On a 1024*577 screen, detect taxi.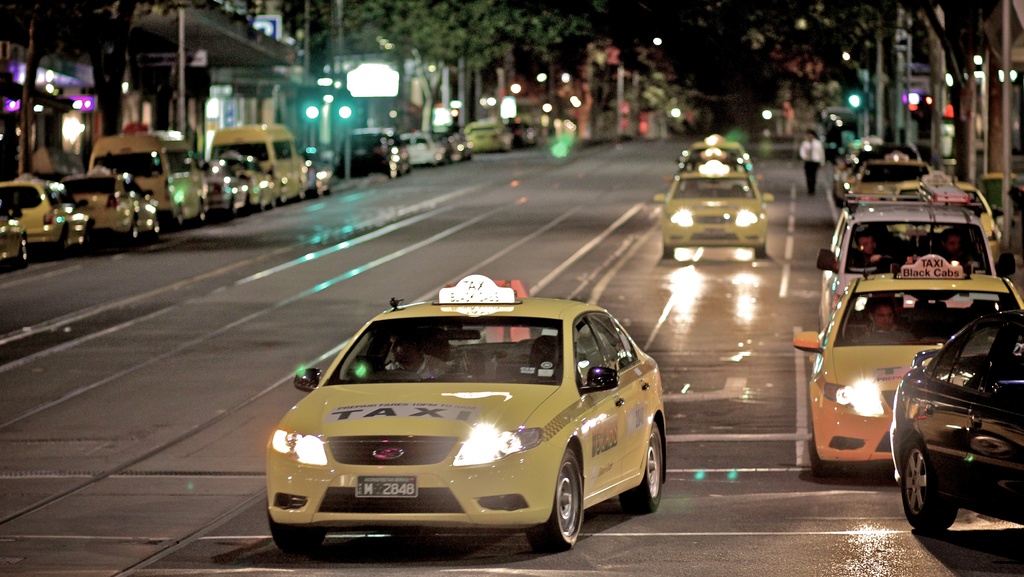
Rect(656, 156, 769, 261).
